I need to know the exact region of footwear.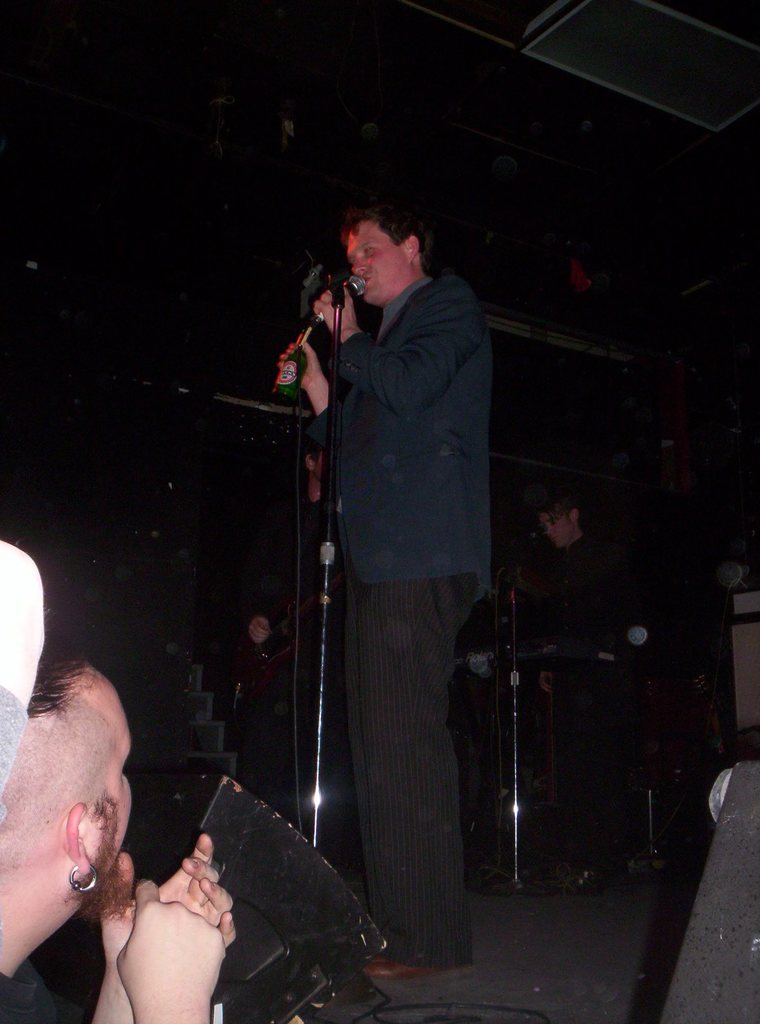
Region: (555,870,572,886).
